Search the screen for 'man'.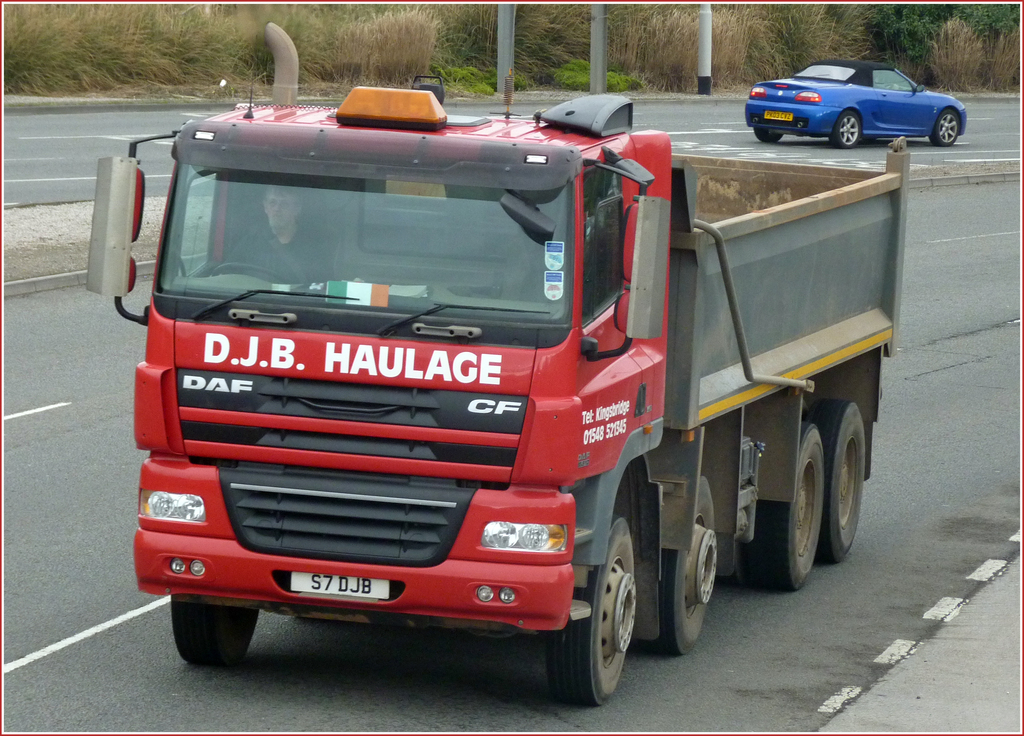
Found at box=[225, 177, 332, 290].
